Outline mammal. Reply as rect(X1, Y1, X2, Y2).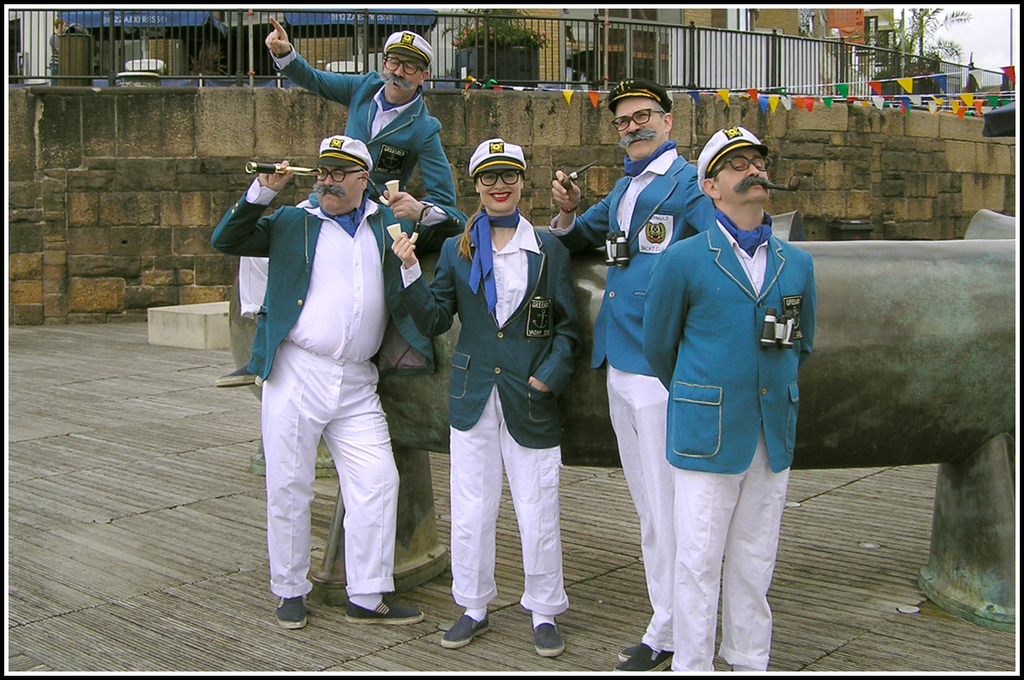
rect(235, 116, 413, 638).
